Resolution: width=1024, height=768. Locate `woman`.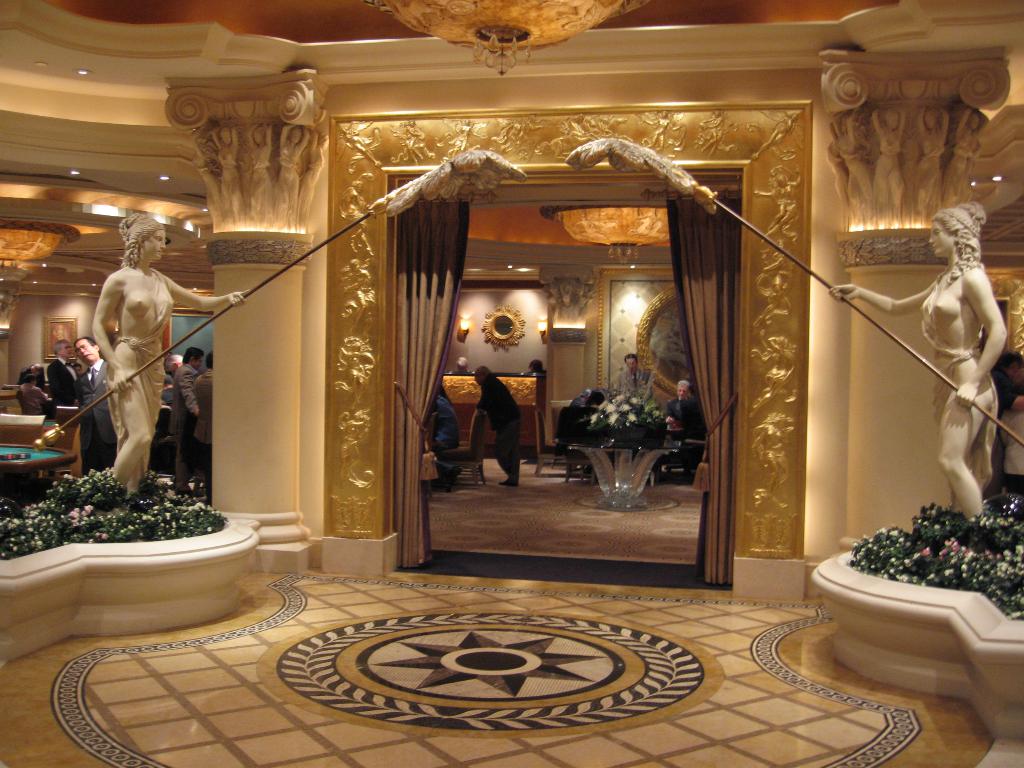
box(91, 214, 244, 482).
